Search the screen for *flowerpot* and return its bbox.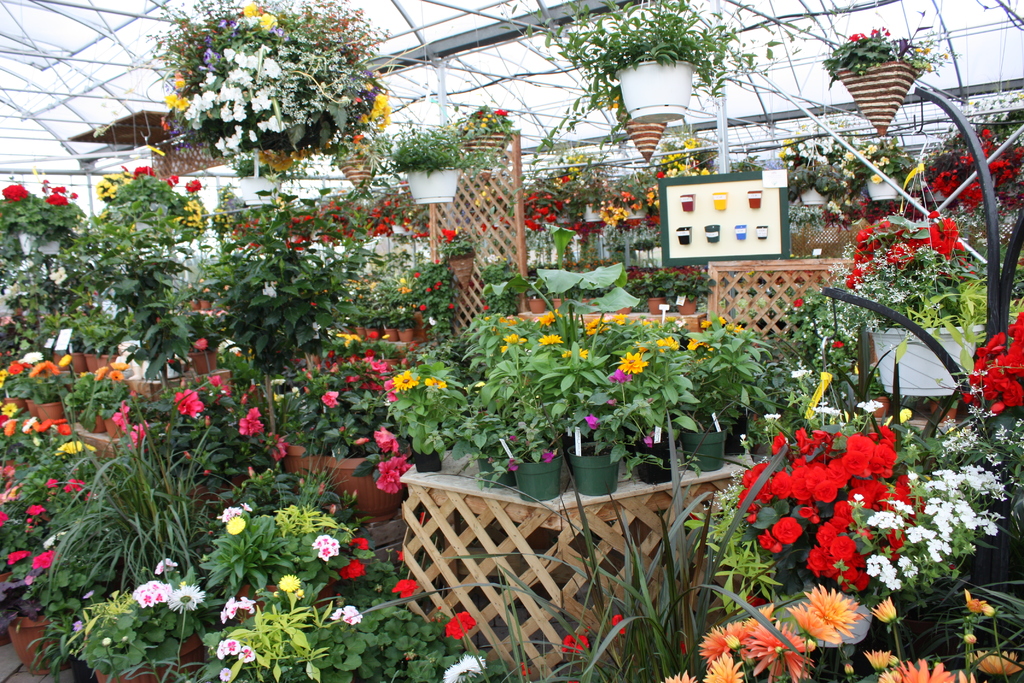
Found: left=636, top=437, right=678, bottom=483.
